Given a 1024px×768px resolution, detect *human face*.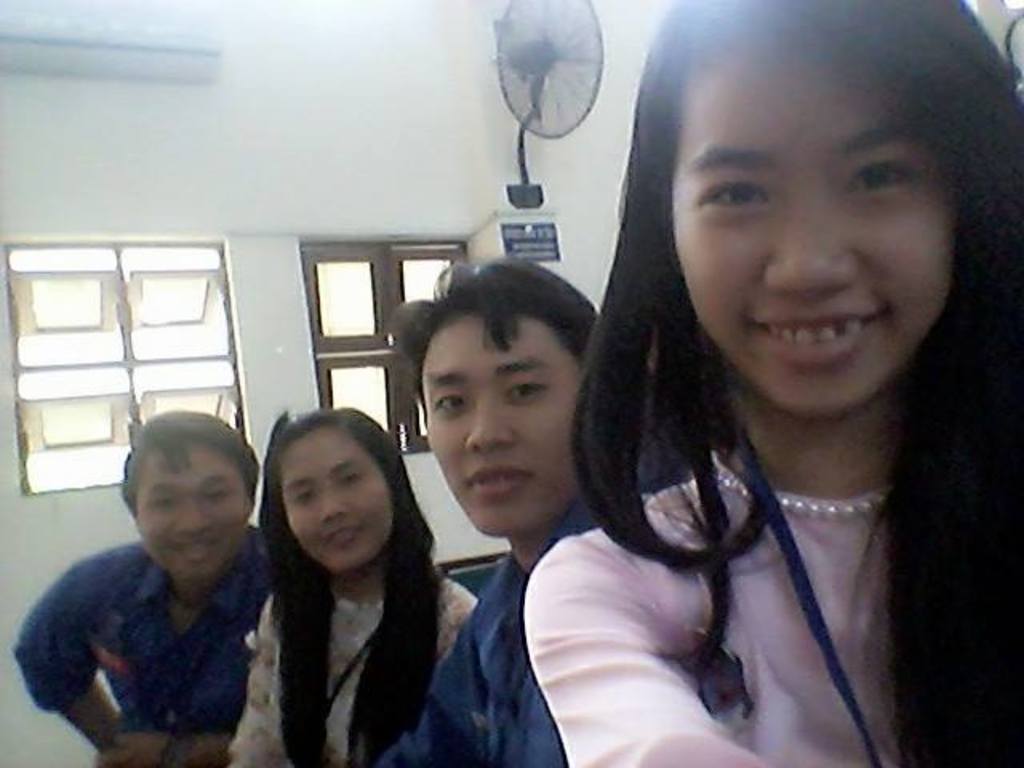
crop(138, 440, 251, 578).
